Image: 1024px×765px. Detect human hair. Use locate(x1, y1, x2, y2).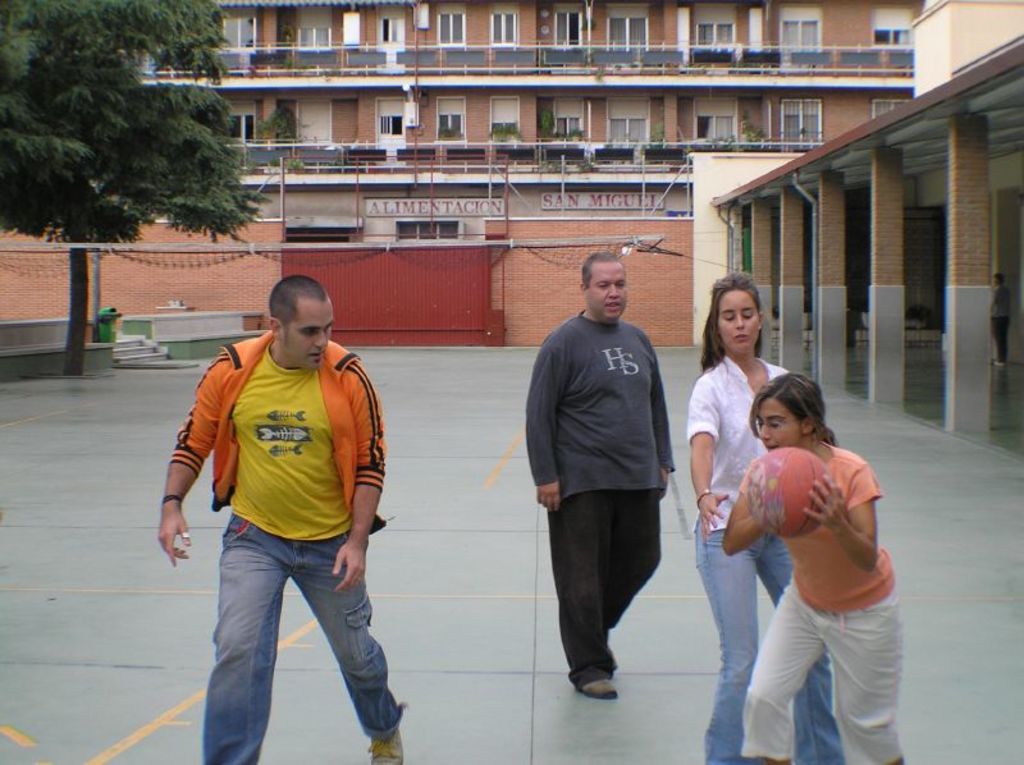
locate(269, 275, 330, 352).
